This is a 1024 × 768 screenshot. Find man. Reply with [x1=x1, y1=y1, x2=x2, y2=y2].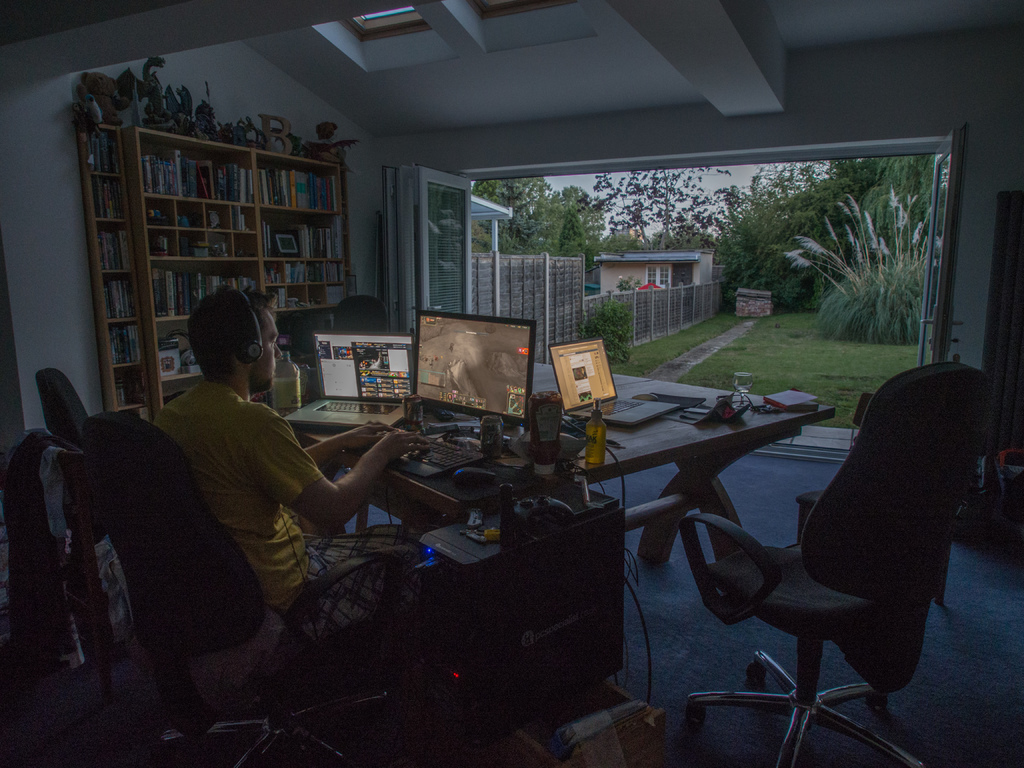
[x1=136, y1=291, x2=356, y2=641].
